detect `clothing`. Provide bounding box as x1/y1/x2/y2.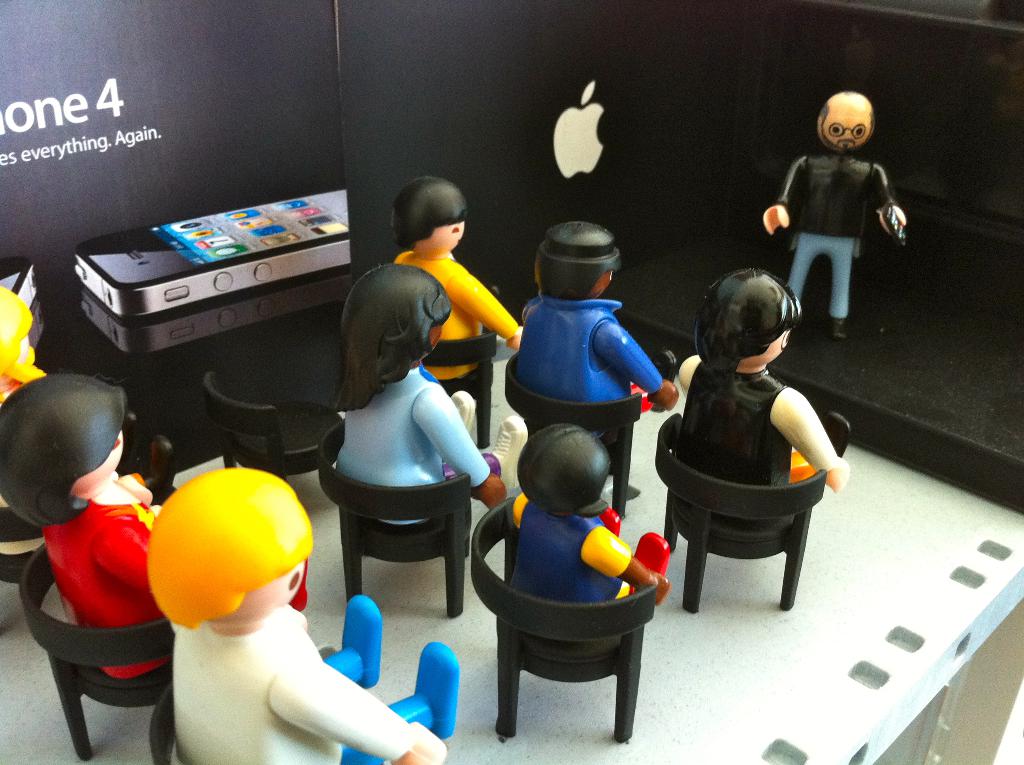
777/149/897/316.
